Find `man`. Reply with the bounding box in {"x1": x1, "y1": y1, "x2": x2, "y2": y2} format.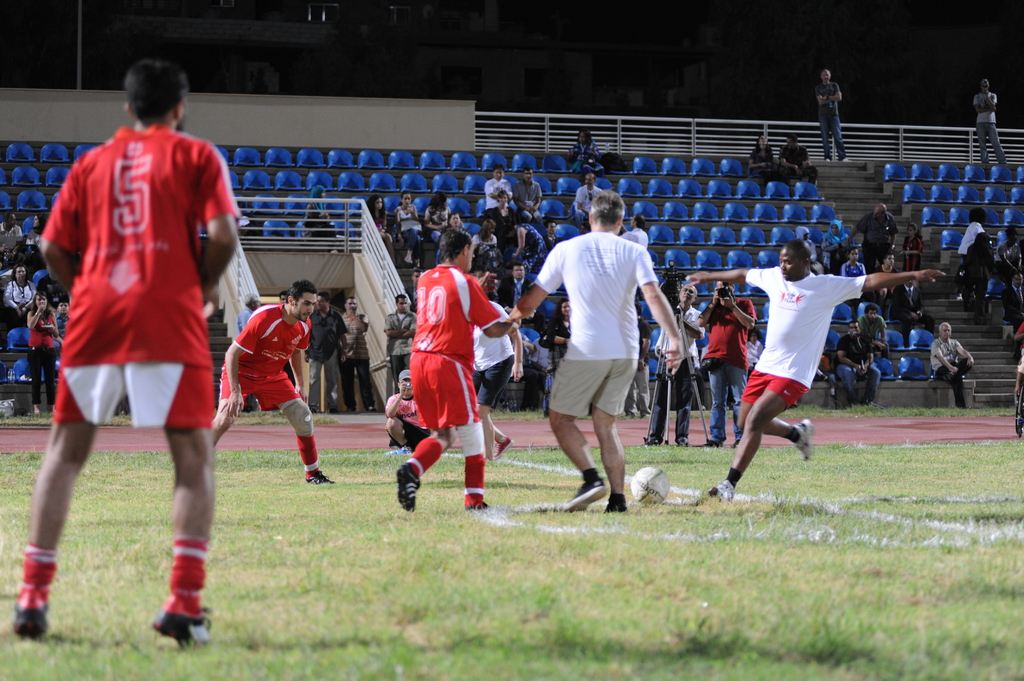
{"x1": 504, "y1": 264, "x2": 544, "y2": 305}.
